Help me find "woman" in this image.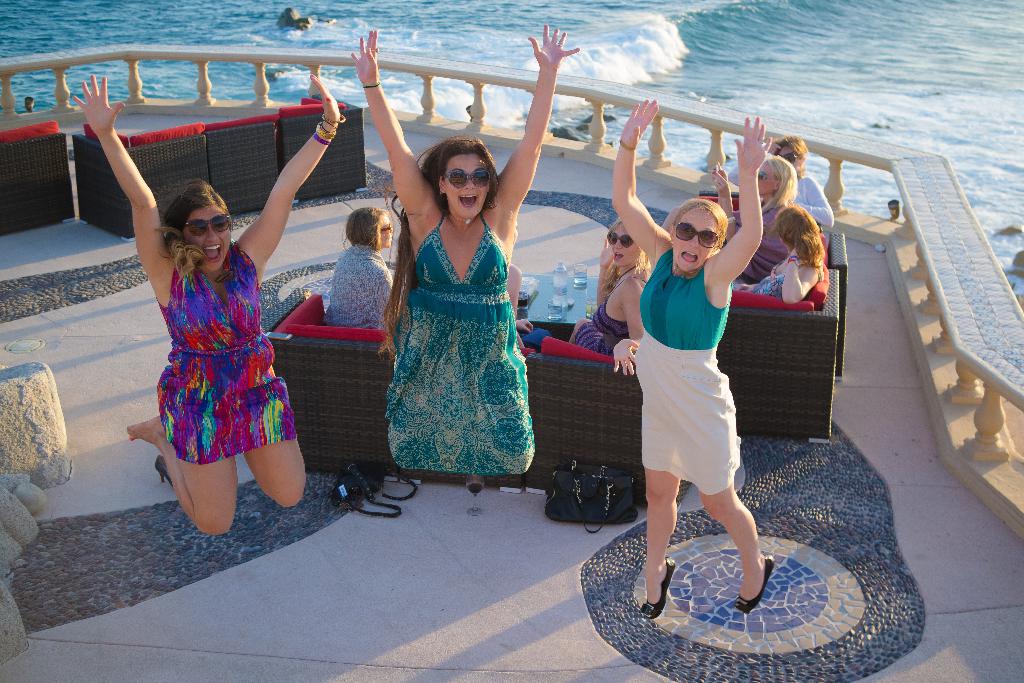
Found it: (left=750, top=198, right=827, bottom=309).
